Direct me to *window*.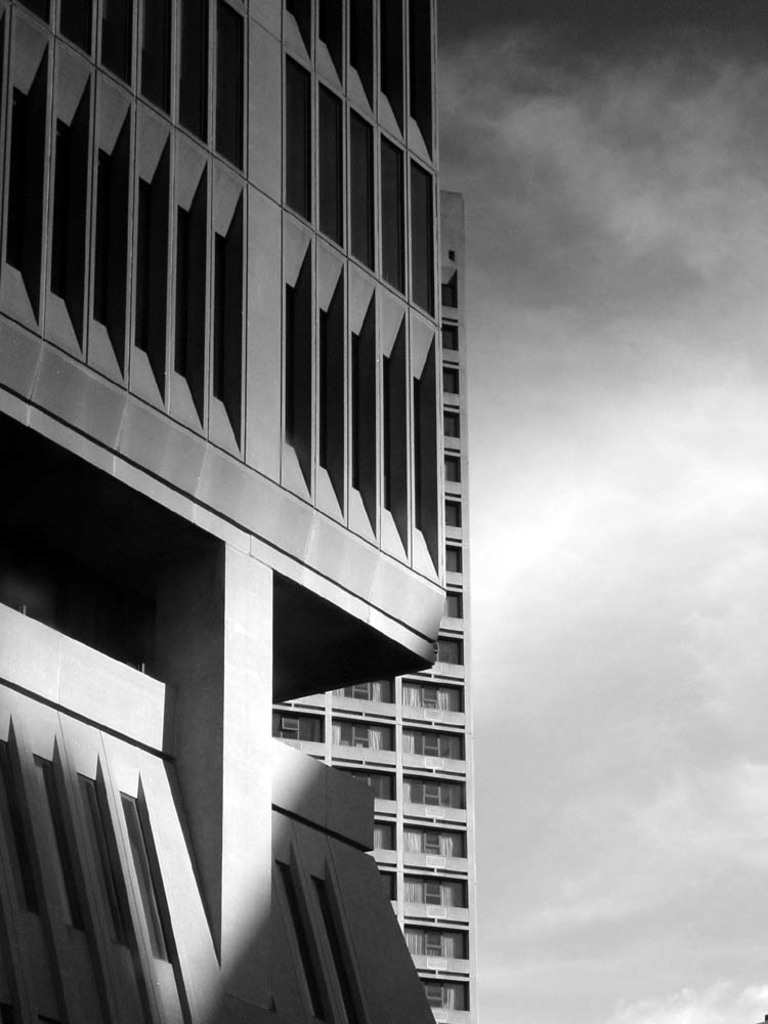
Direction: detection(328, 764, 396, 802).
